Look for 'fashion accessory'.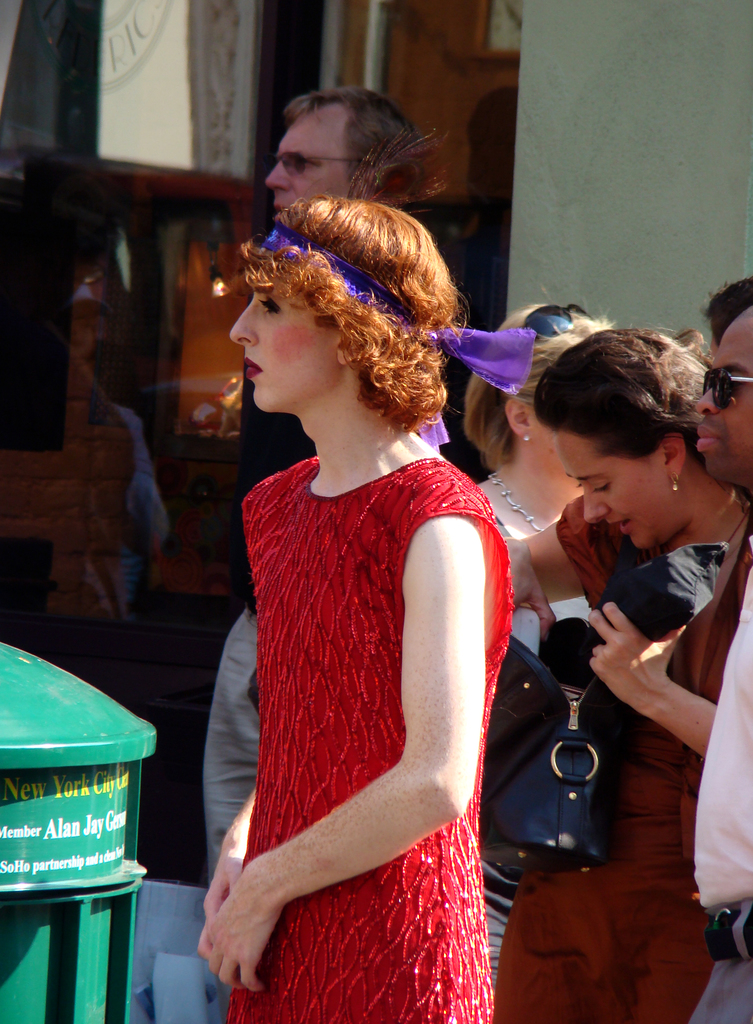
Found: box(489, 470, 541, 535).
